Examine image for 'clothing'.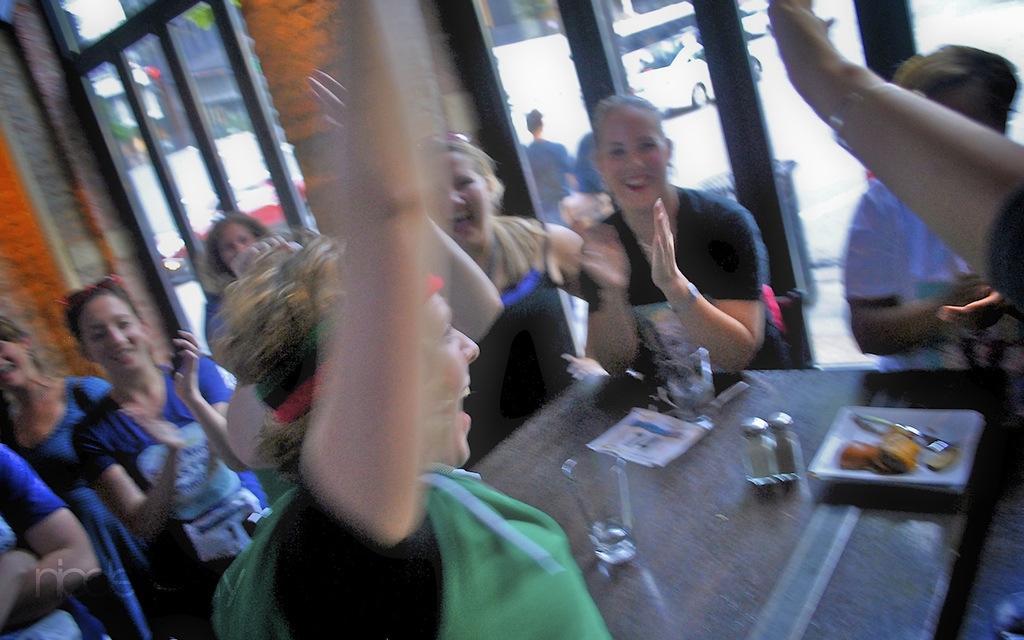
Examination result: bbox=[474, 218, 582, 468].
